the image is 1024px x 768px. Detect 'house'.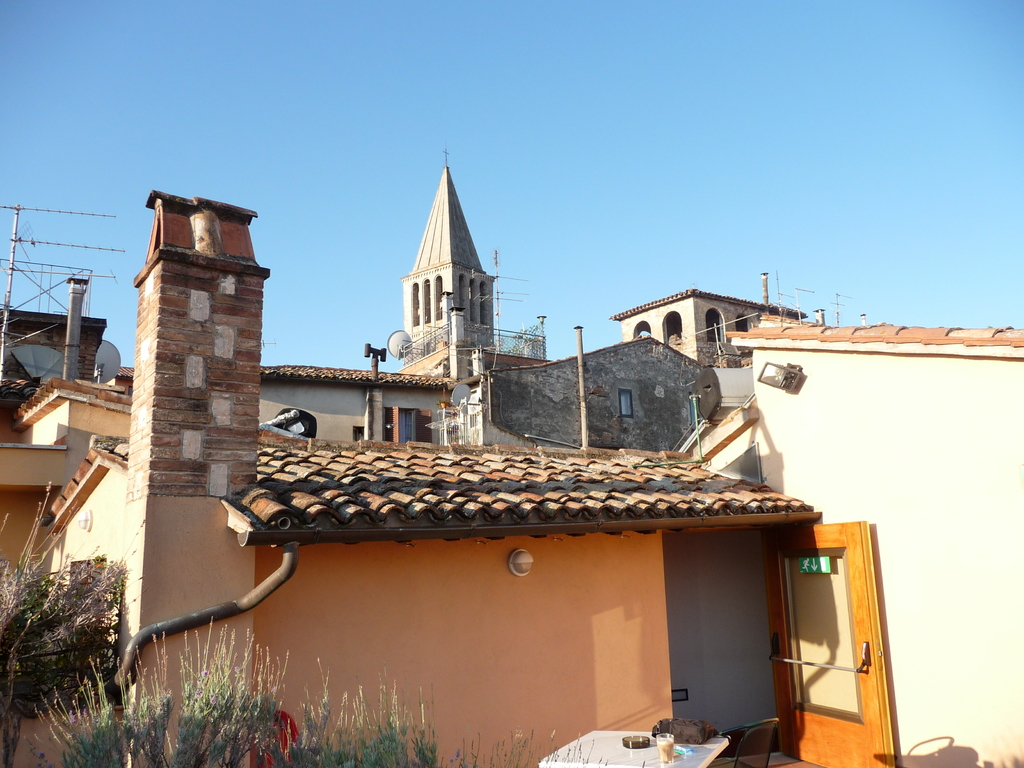
Detection: left=722, top=309, right=1023, bottom=767.
